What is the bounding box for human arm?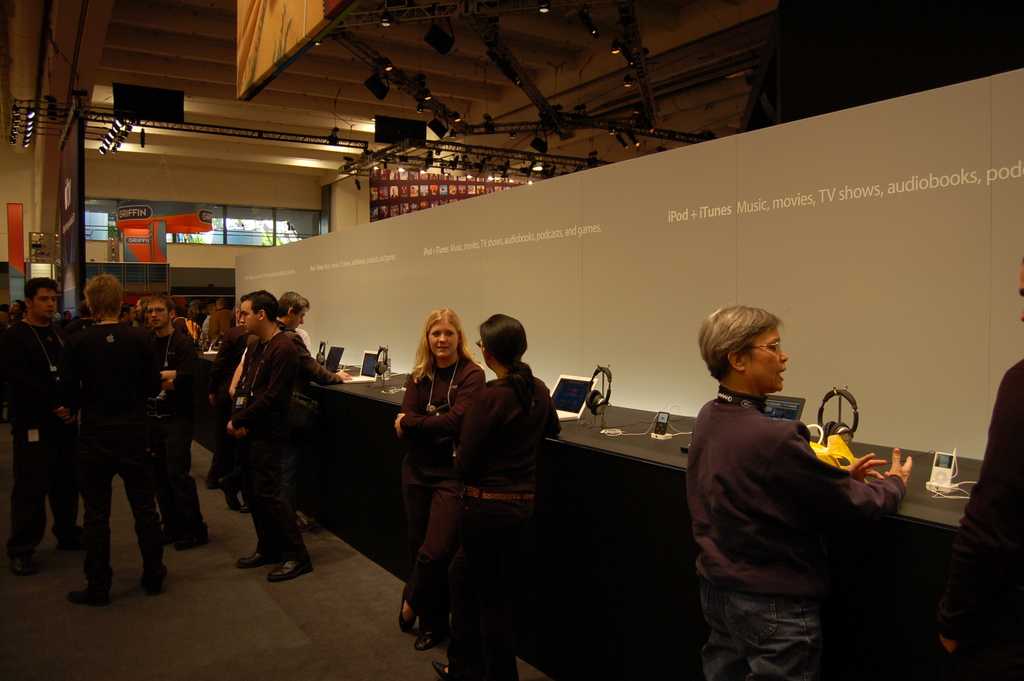
box(788, 443, 916, 526).
